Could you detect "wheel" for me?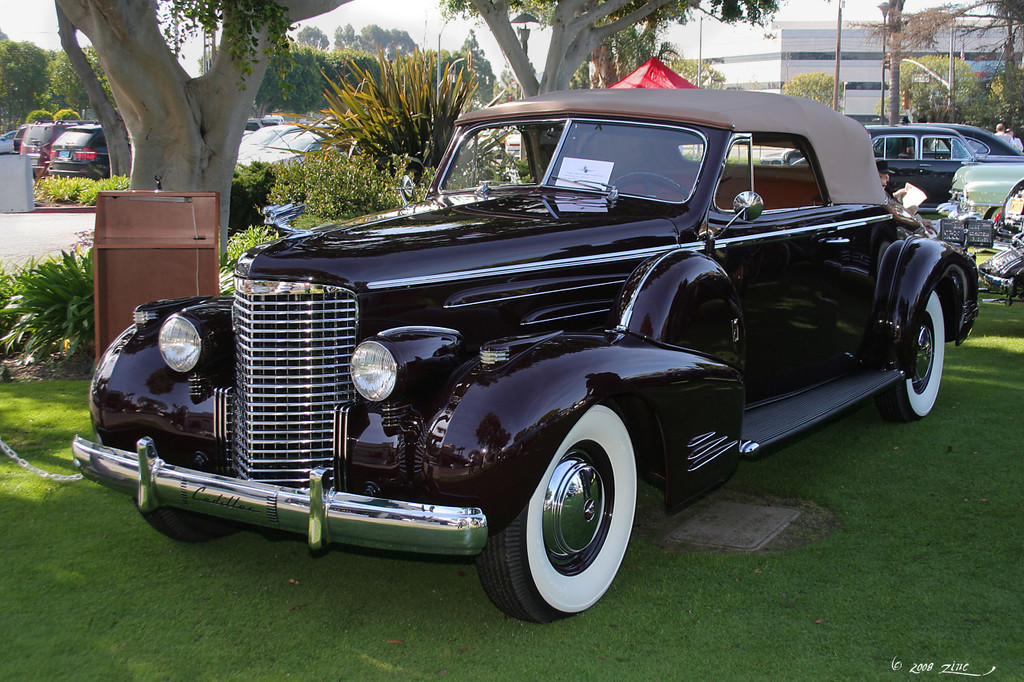
Detection result: select_region(881, 291, 946, 424).
